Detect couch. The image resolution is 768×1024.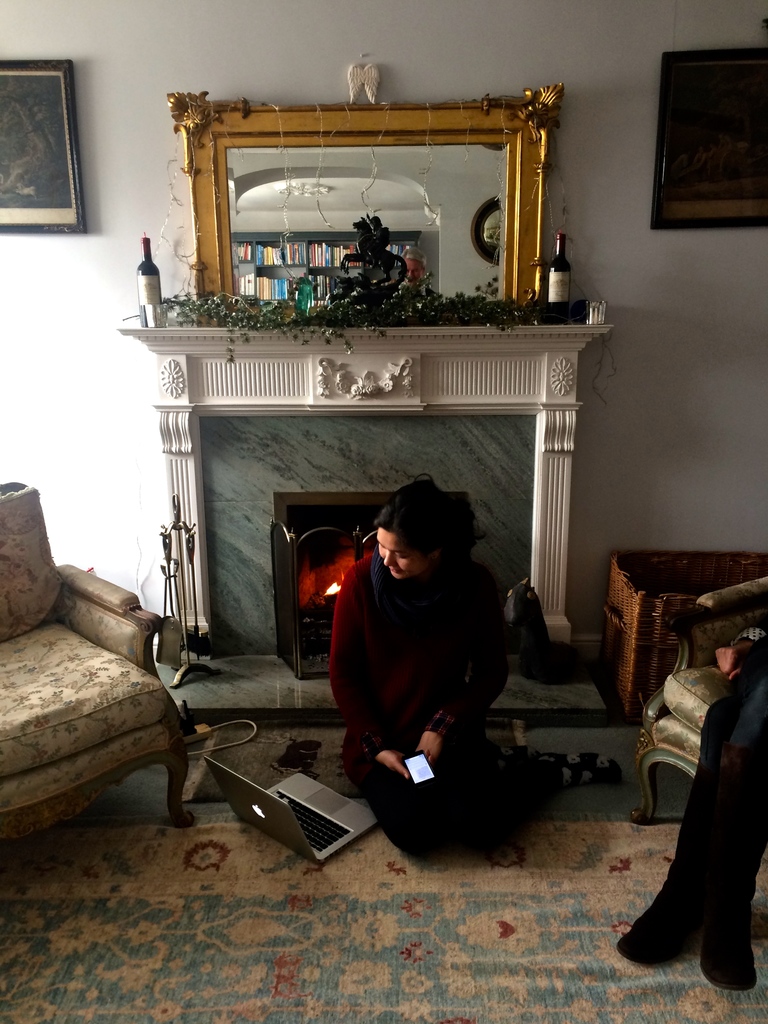
box(0, 515, 240, 842).
